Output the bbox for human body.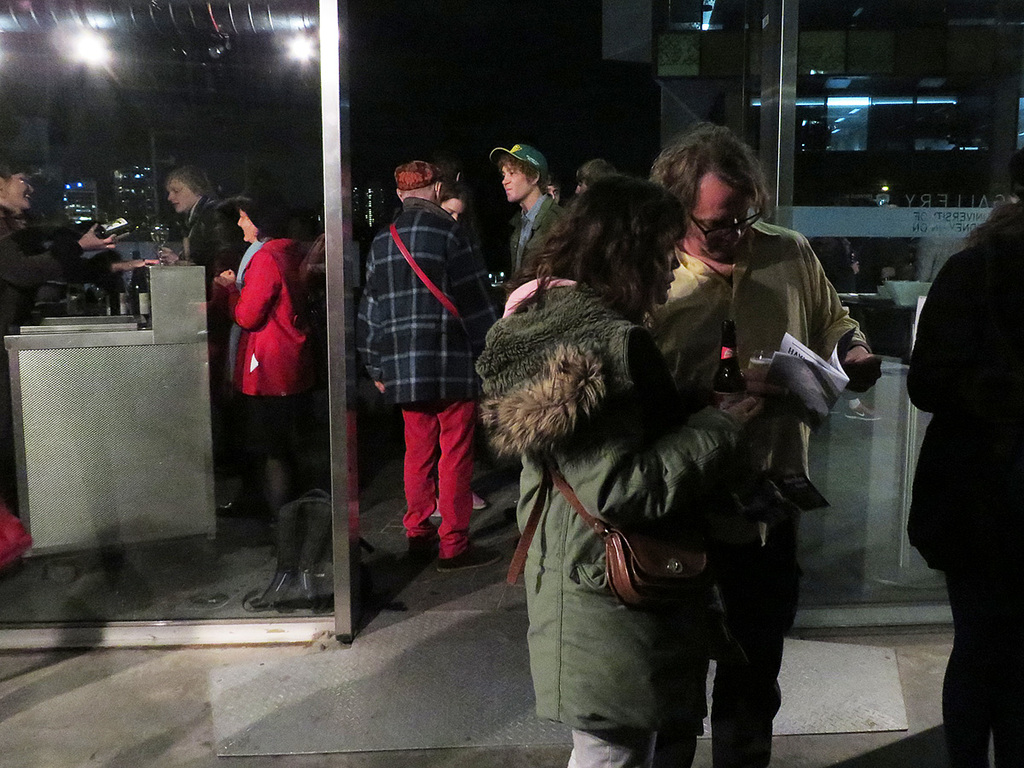
[x1=906, y1=138, x2=1023, y2=767].
